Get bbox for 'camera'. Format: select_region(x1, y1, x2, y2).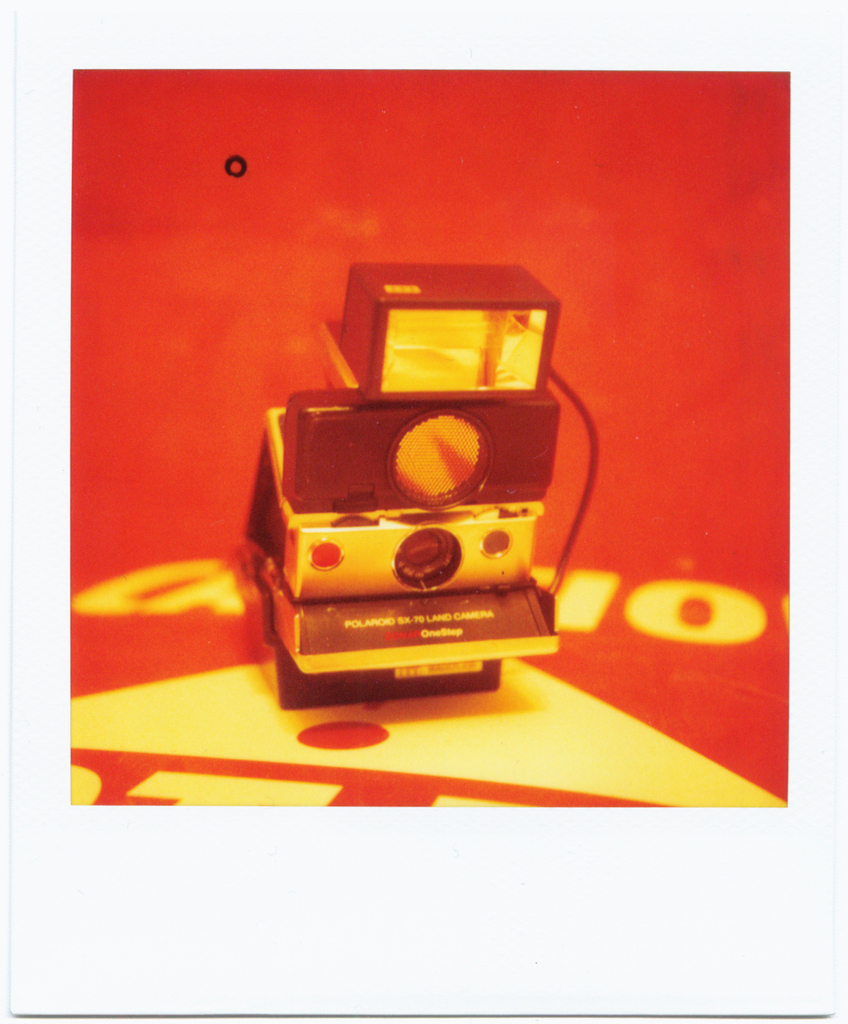
select_region(256, 330, 554, 677).
